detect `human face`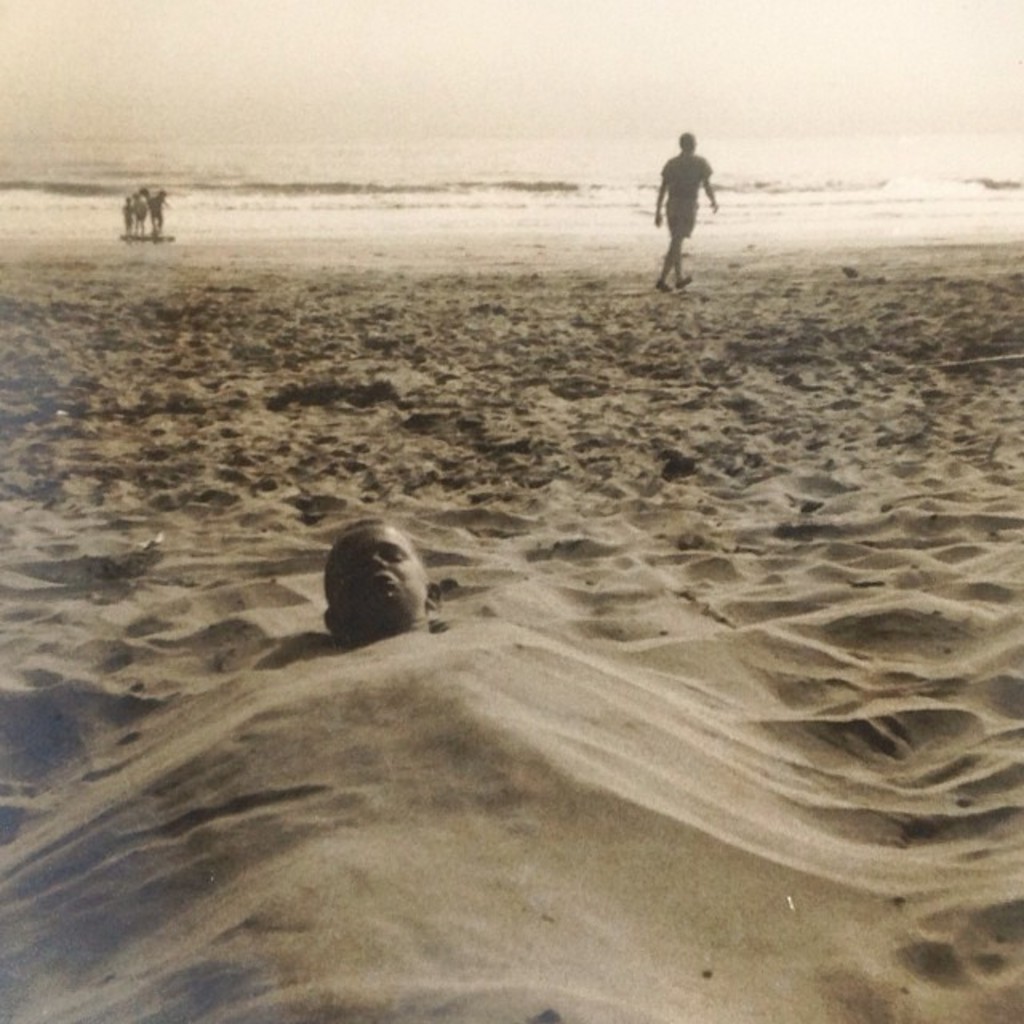
x1=326, y1=531, x2=429, y2=613
